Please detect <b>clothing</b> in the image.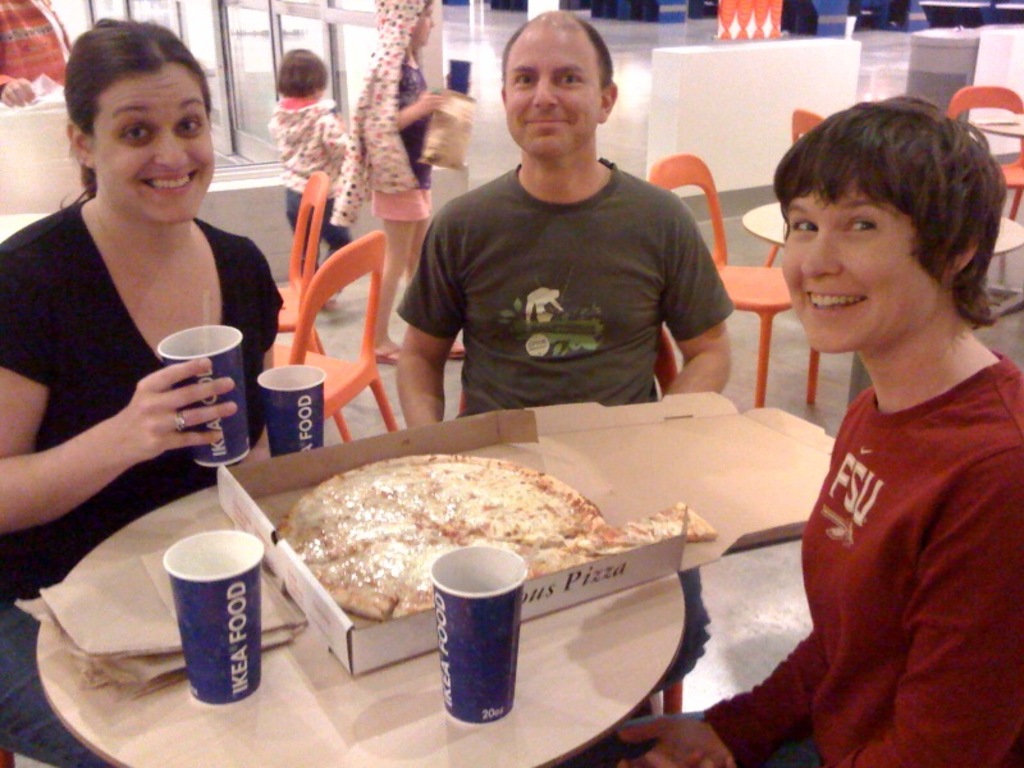
bbox=[704, 343, 1023, 765].
